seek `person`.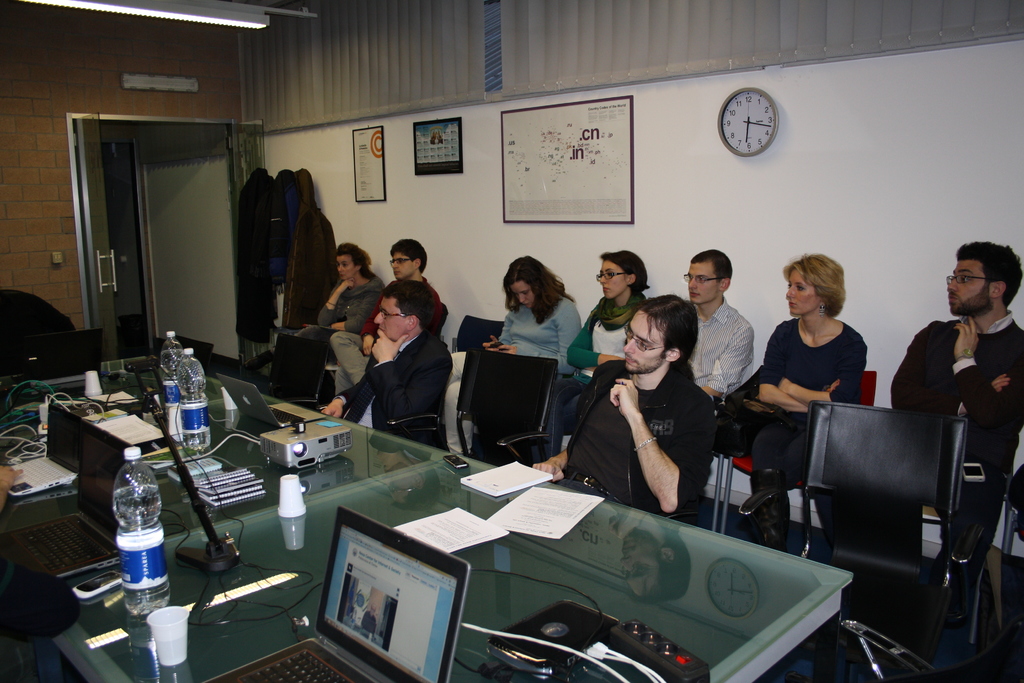
box=[749, 252, 867, 546].
